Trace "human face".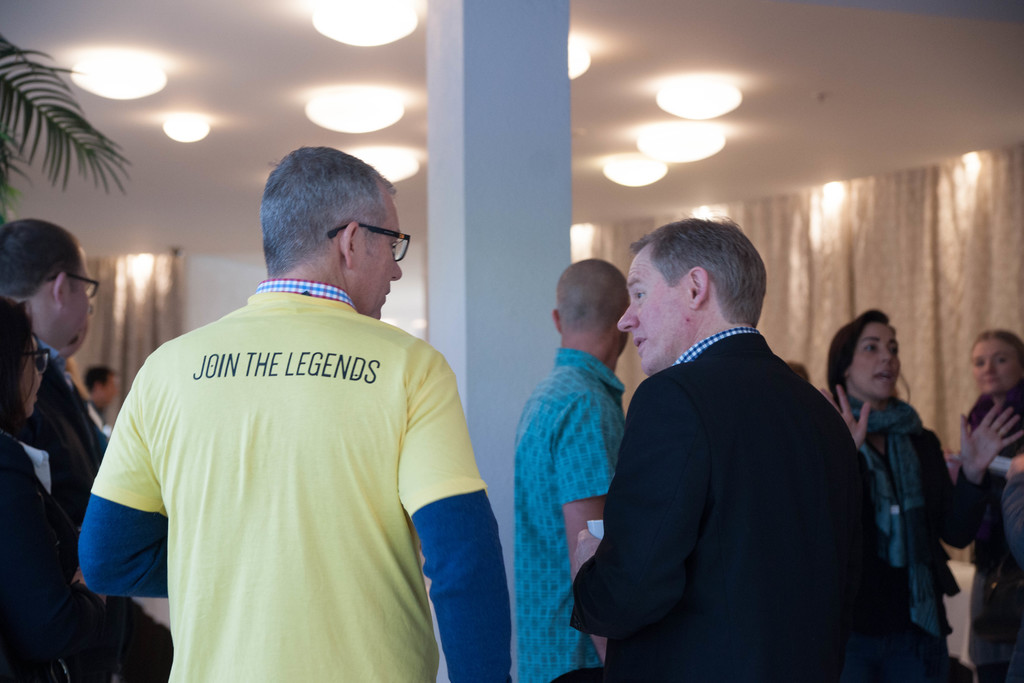
Traced to pyautogui.locateOnScreen(852, 320, 902, 406).
